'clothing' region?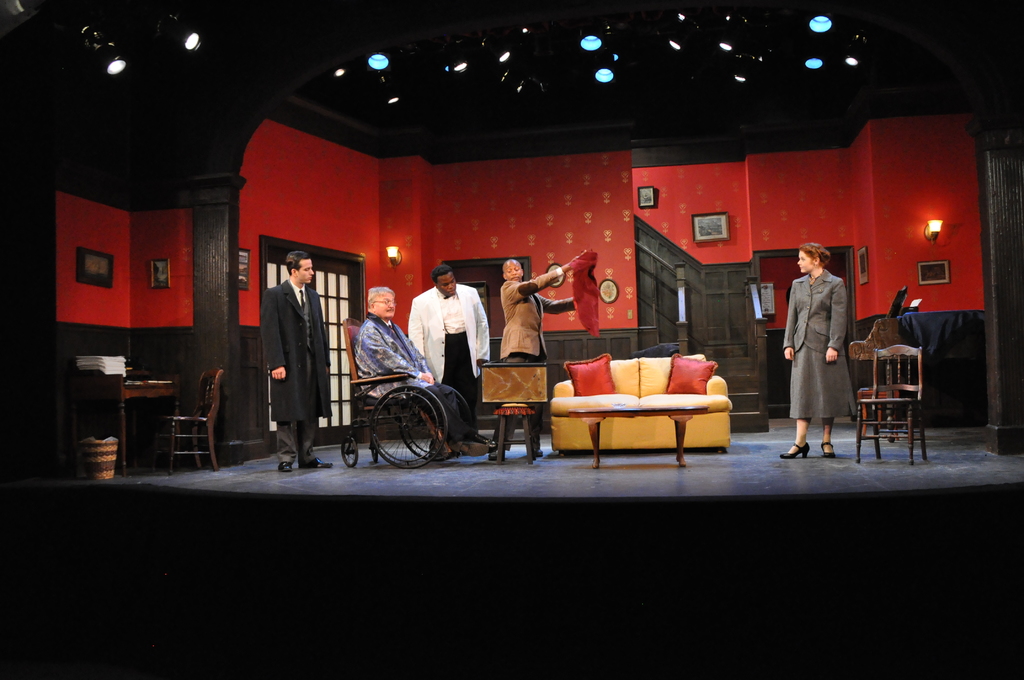
[x1=776, y1=266, x2=856, y2=421]
